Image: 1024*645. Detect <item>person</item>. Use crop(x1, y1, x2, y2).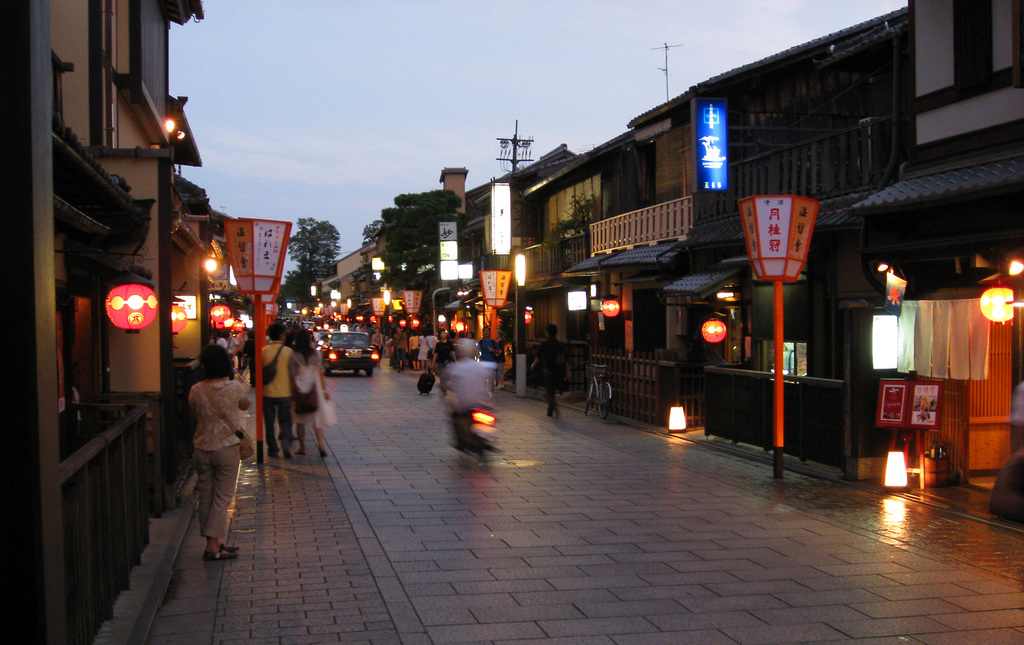
crop(438, 336, 495, 452).
